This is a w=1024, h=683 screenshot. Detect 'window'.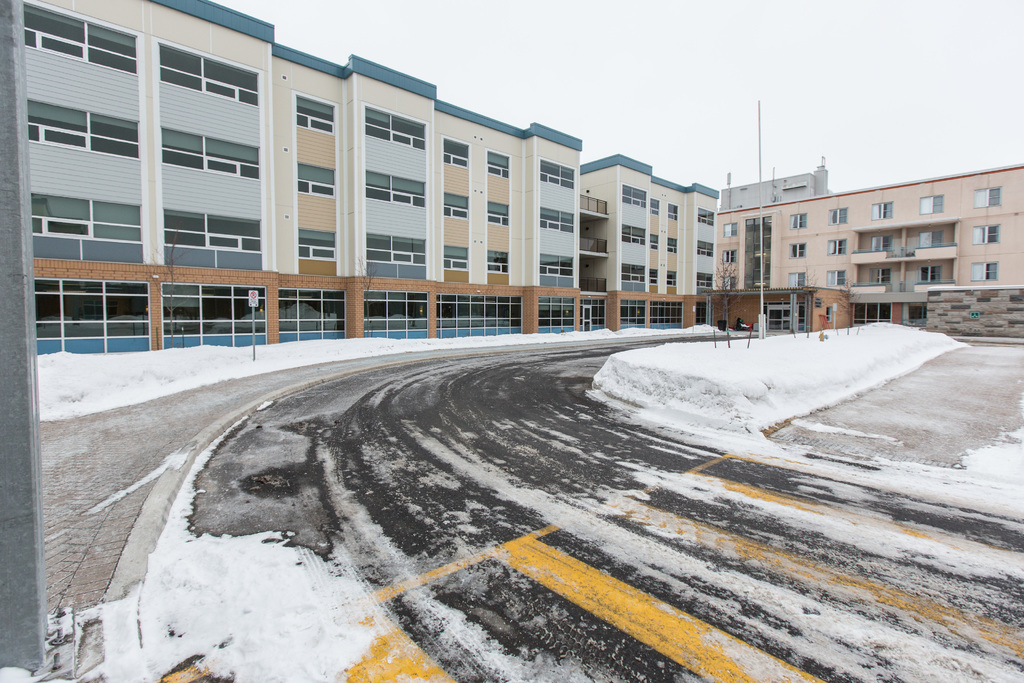
locate(788, 242, 806, 259).
